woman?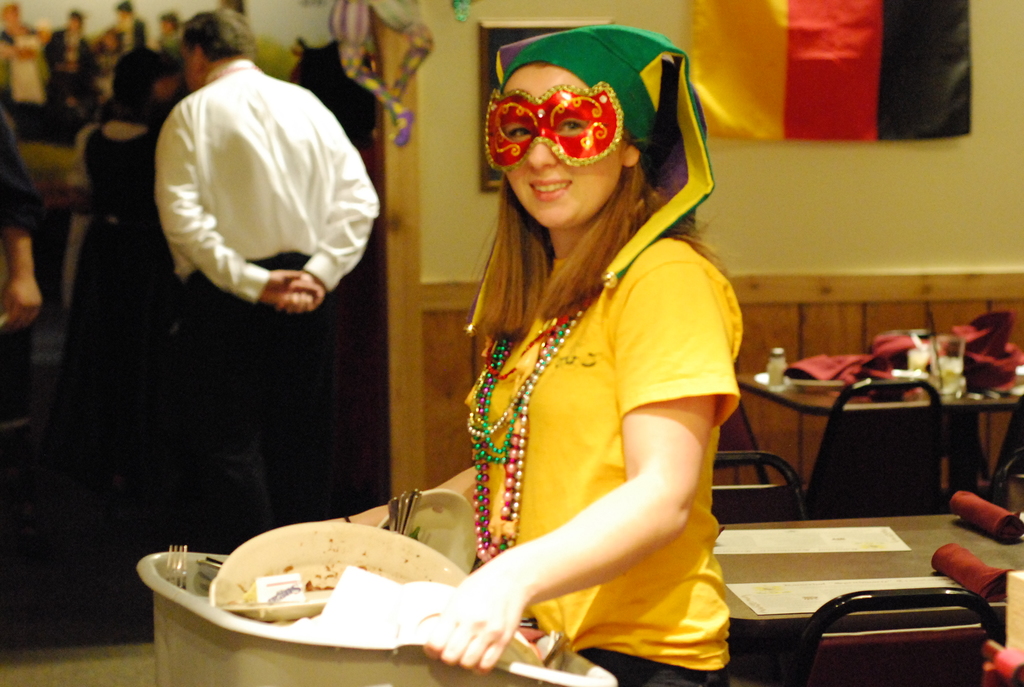
box(417, 22, 753, 672)
